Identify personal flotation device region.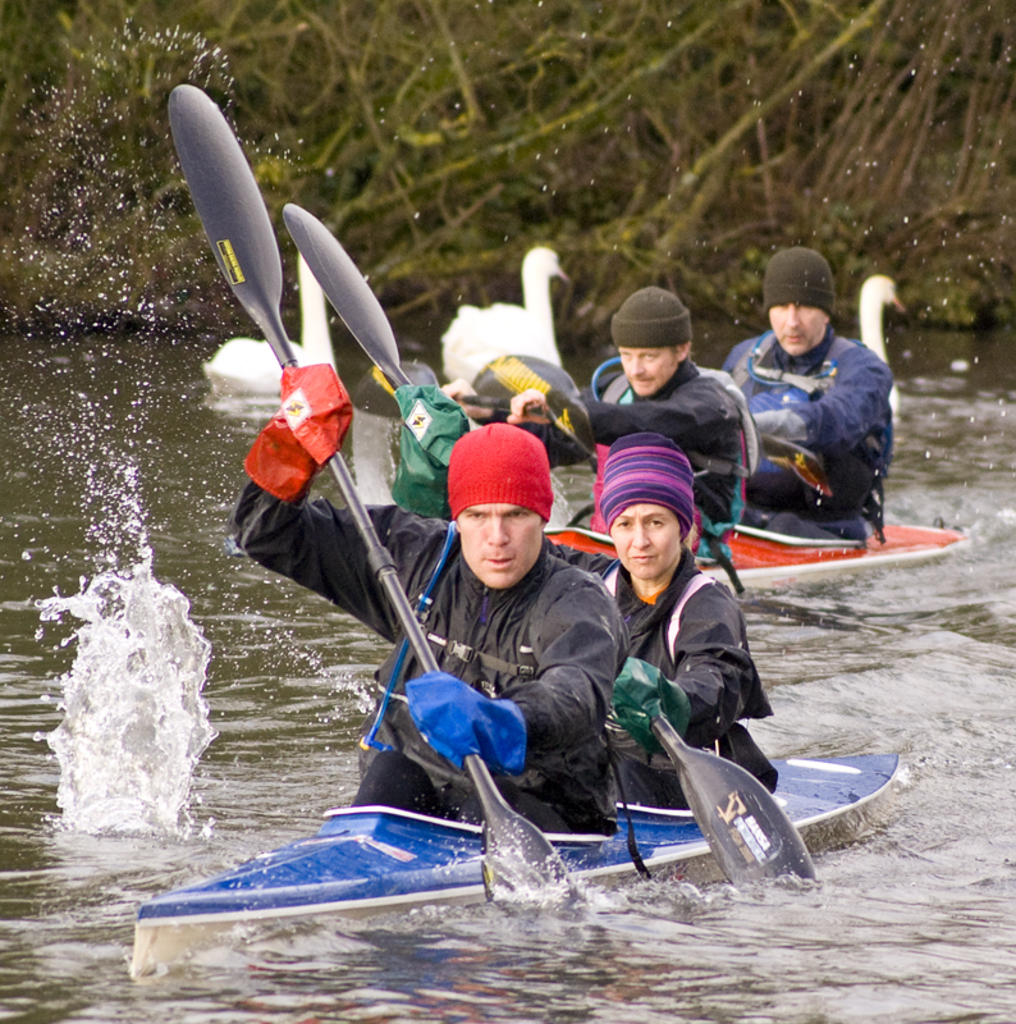
Region: BBox(589, 556, 741, 787).
